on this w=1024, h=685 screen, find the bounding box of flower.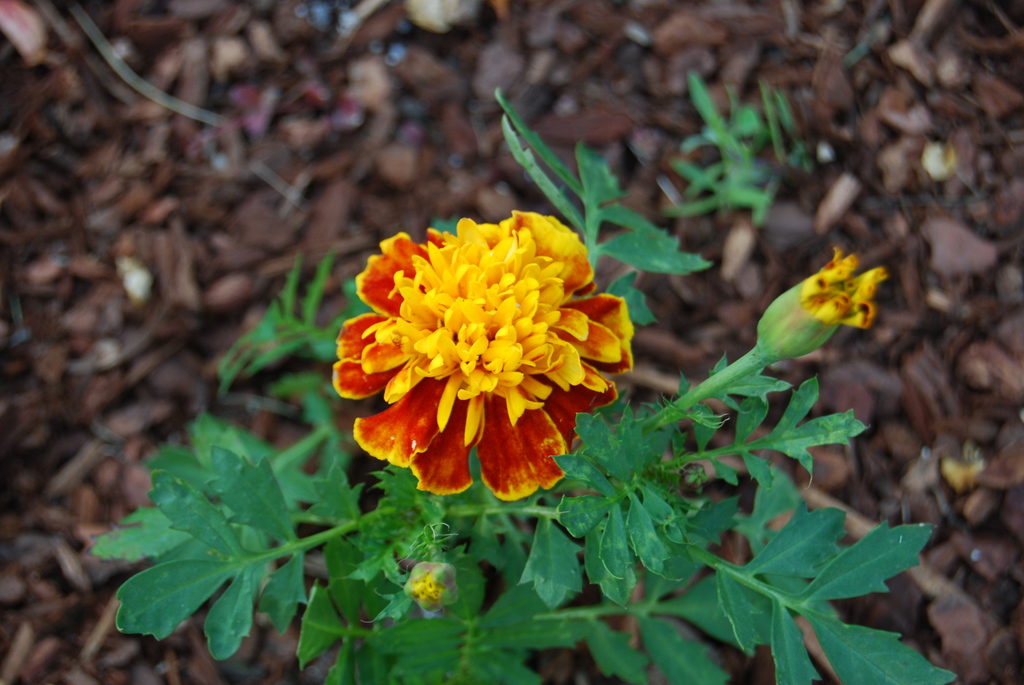
Bounding box: rect(406, 558, 458, 615).
